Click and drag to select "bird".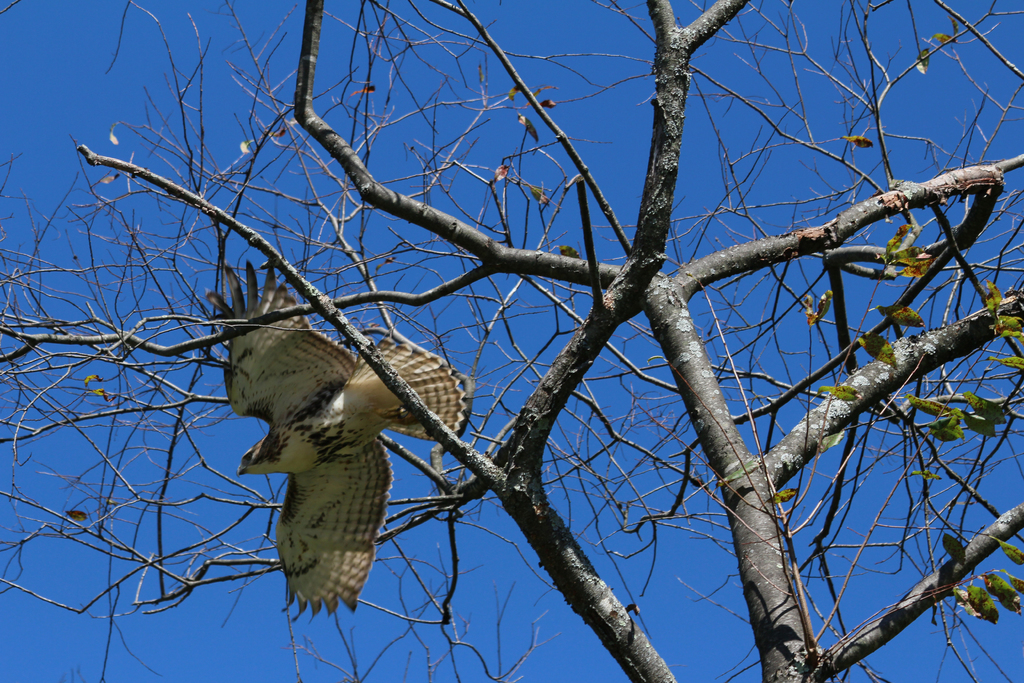
Selection: 198 257 472 625.
